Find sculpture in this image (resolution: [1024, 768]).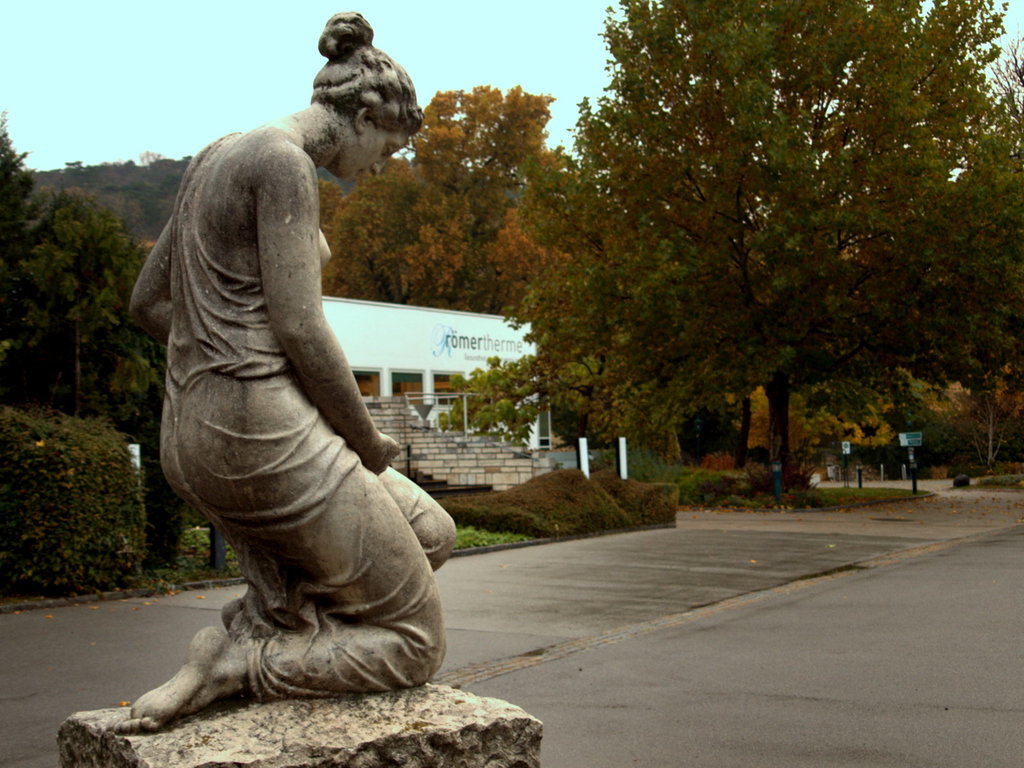
87,9,477,744.
